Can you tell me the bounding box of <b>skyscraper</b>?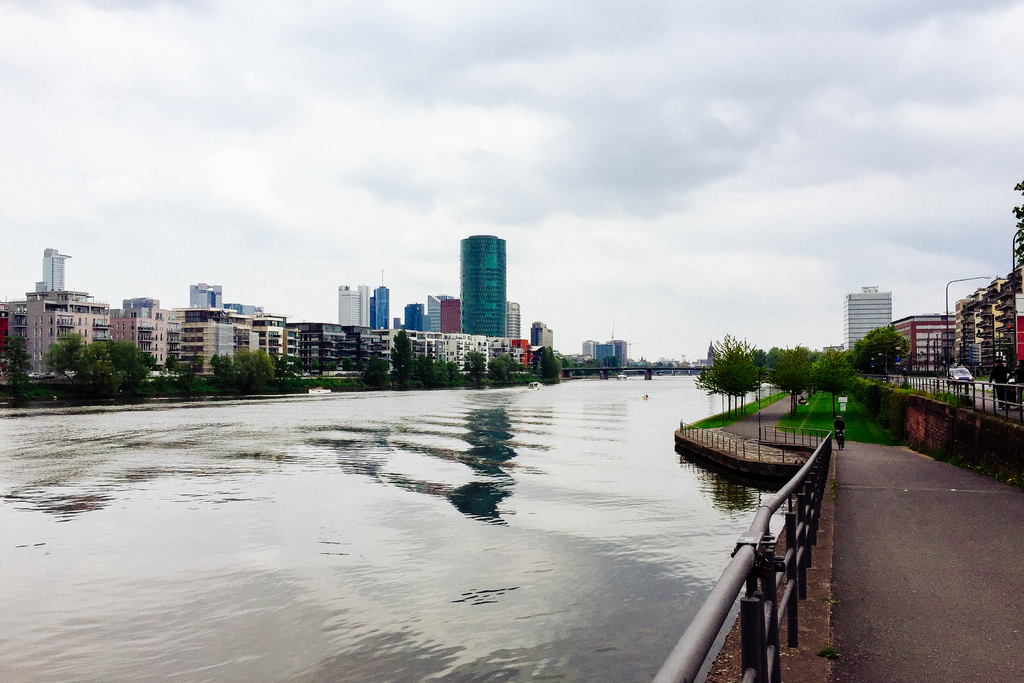
bbox=[438, 217, 517, 333].
